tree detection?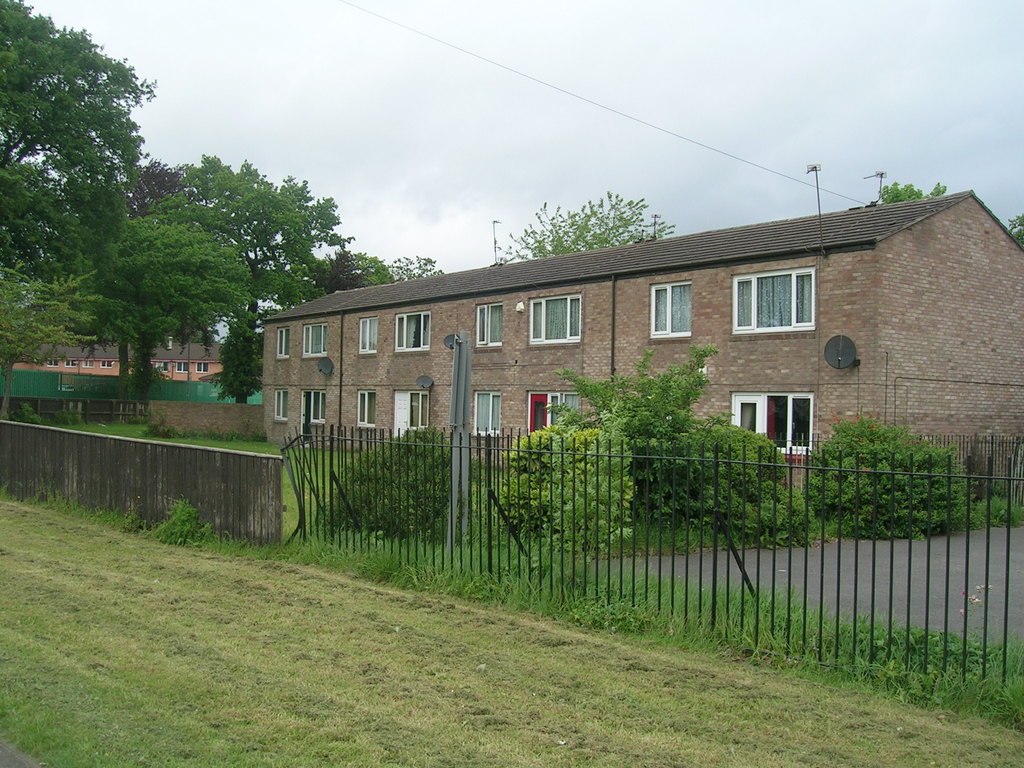
box=[71, 214, 250, 403]
